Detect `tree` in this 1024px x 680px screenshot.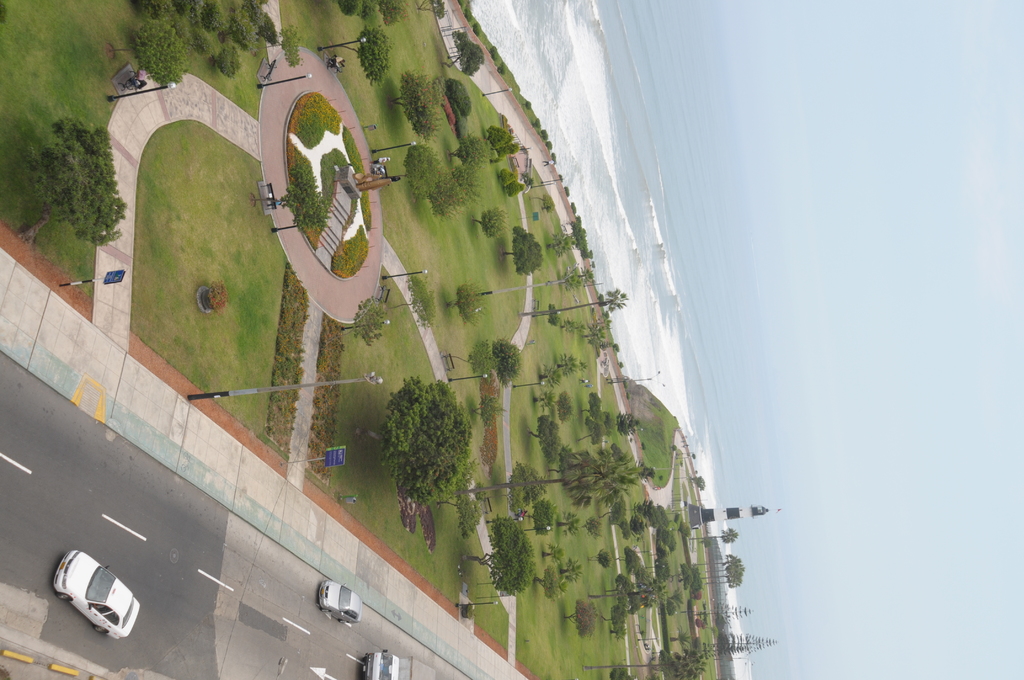
Detection: <box>583,650,703,676</box>.
